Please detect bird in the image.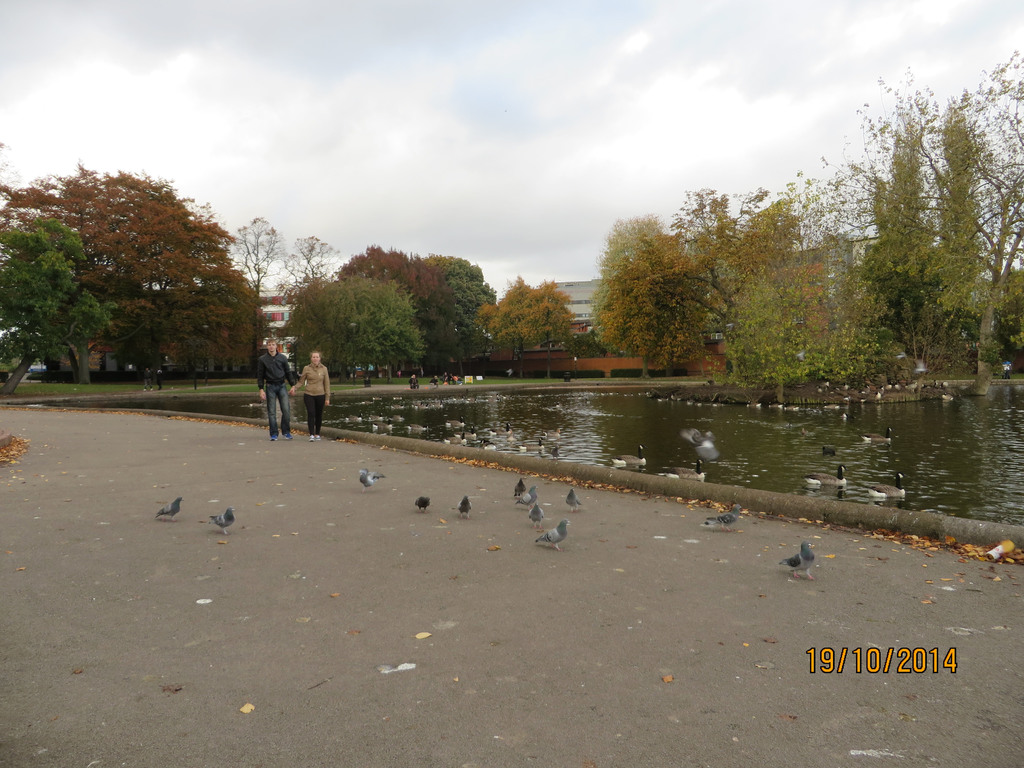
(656, 393, 669, 403).
